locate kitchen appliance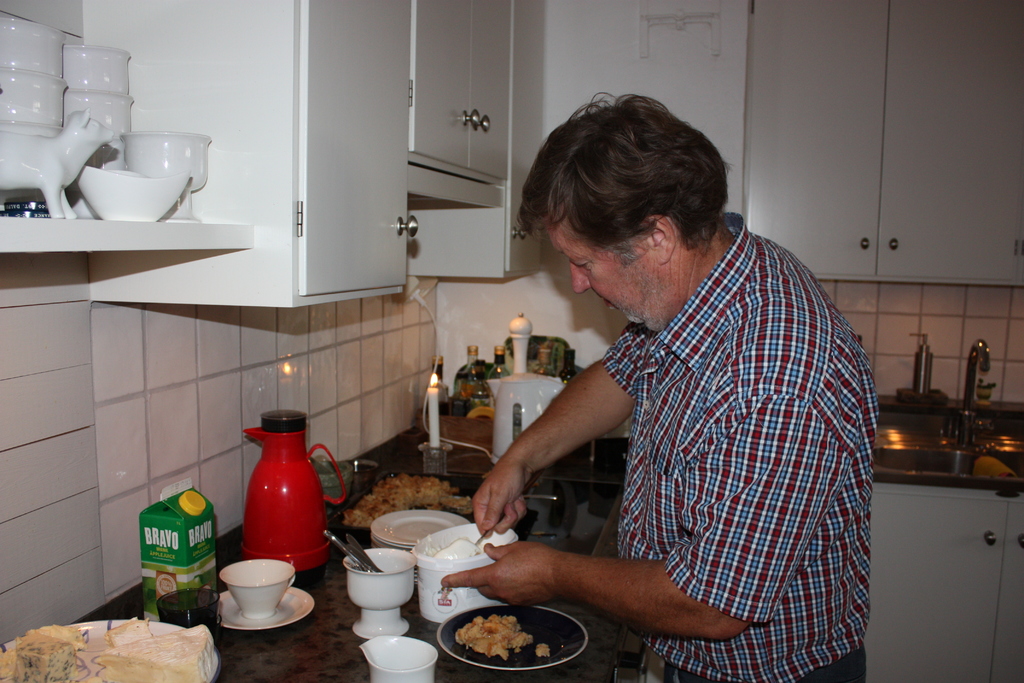
x1=125, y1=126, x2=213, y2=220
